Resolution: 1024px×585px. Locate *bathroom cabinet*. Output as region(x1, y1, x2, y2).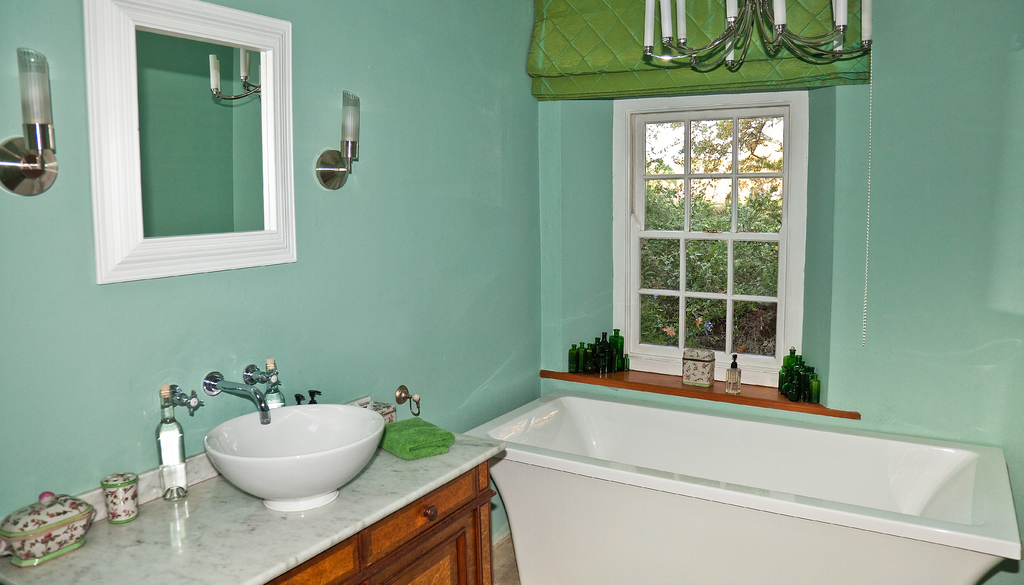
region(264, 458, 500, 584).
